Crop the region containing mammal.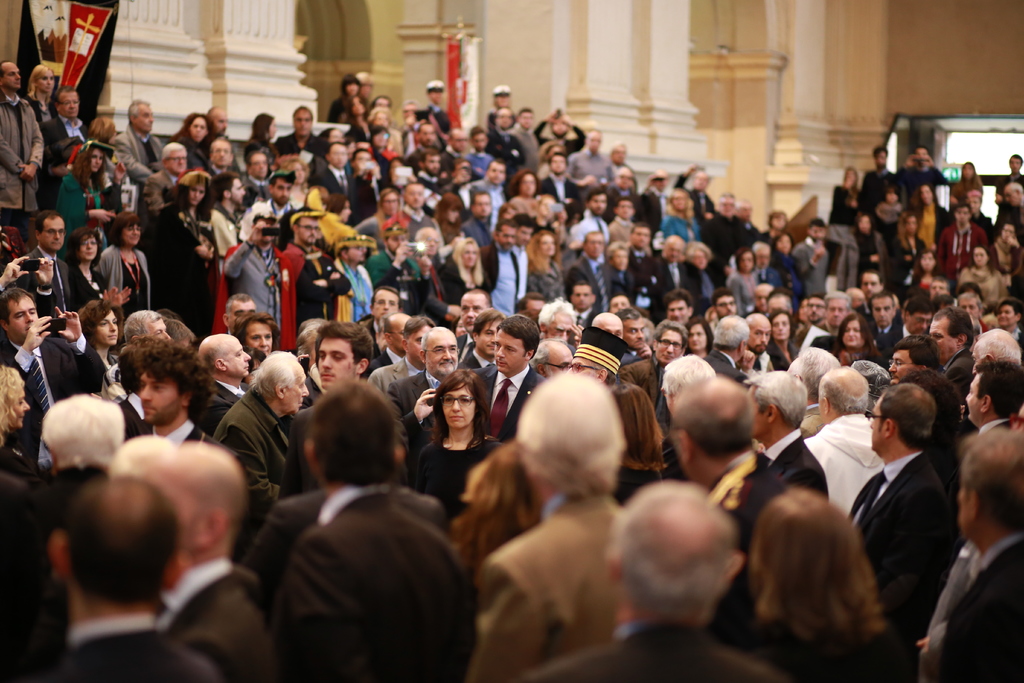
Crop region: box=[742, 471, 917, 669].
